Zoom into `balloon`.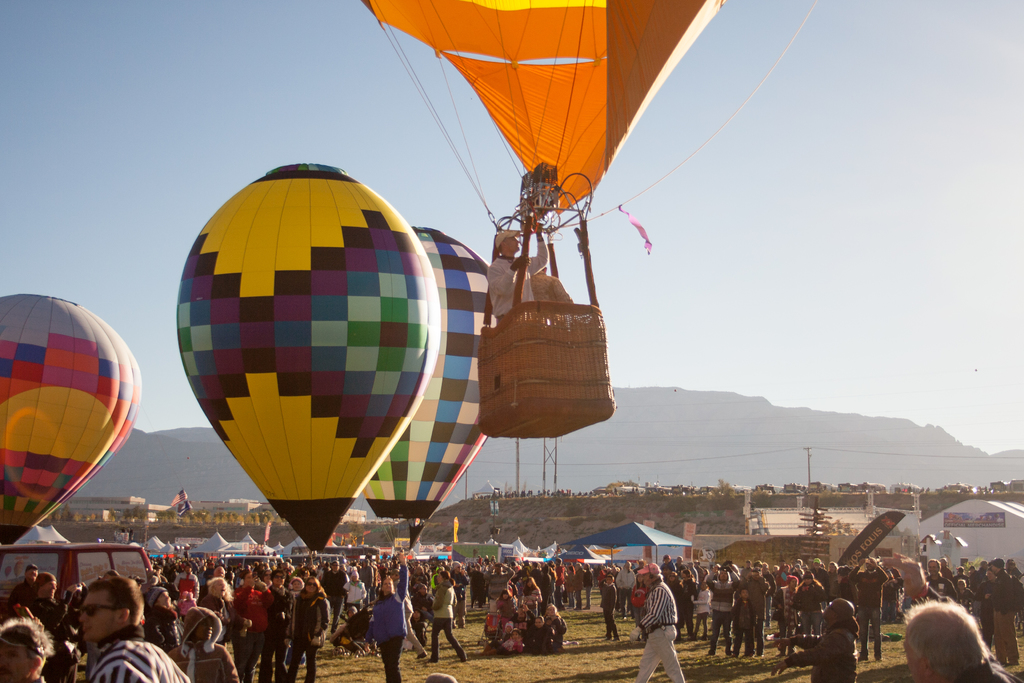
Zoom target: x1=359, y1=226, x2=490, y2=552.
